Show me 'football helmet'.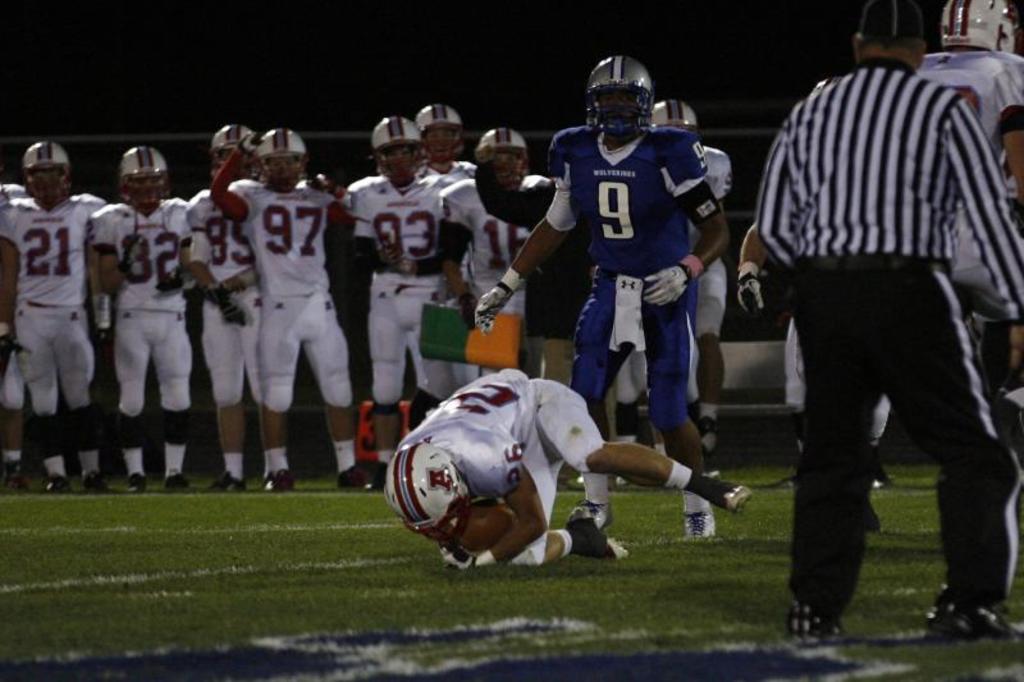
'football helmet' is here: <bbox>389, 457, 481, 525</bbox>.
